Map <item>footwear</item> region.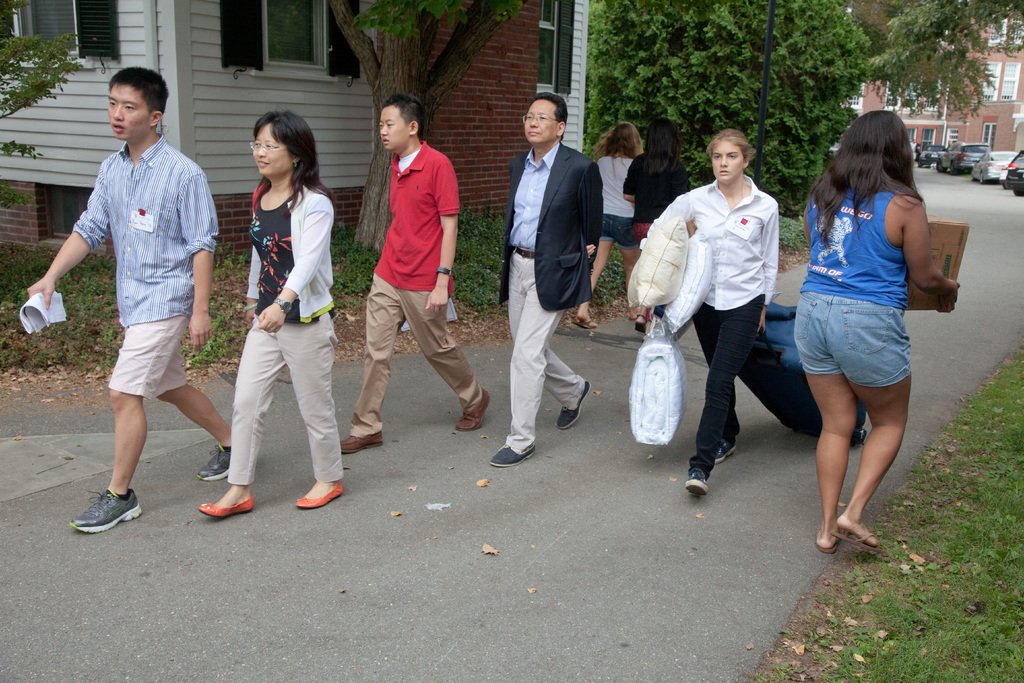
Mapped to Rect(454, 389, 491, 431).
